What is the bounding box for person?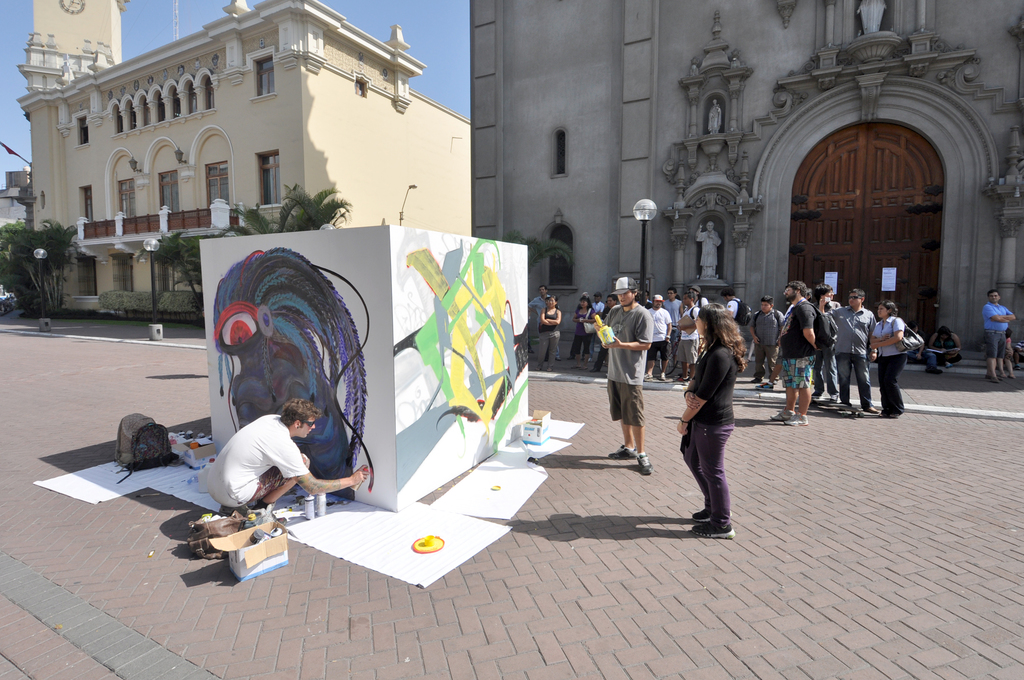
<bbox>664, 282, 680, 366</bbox>.
